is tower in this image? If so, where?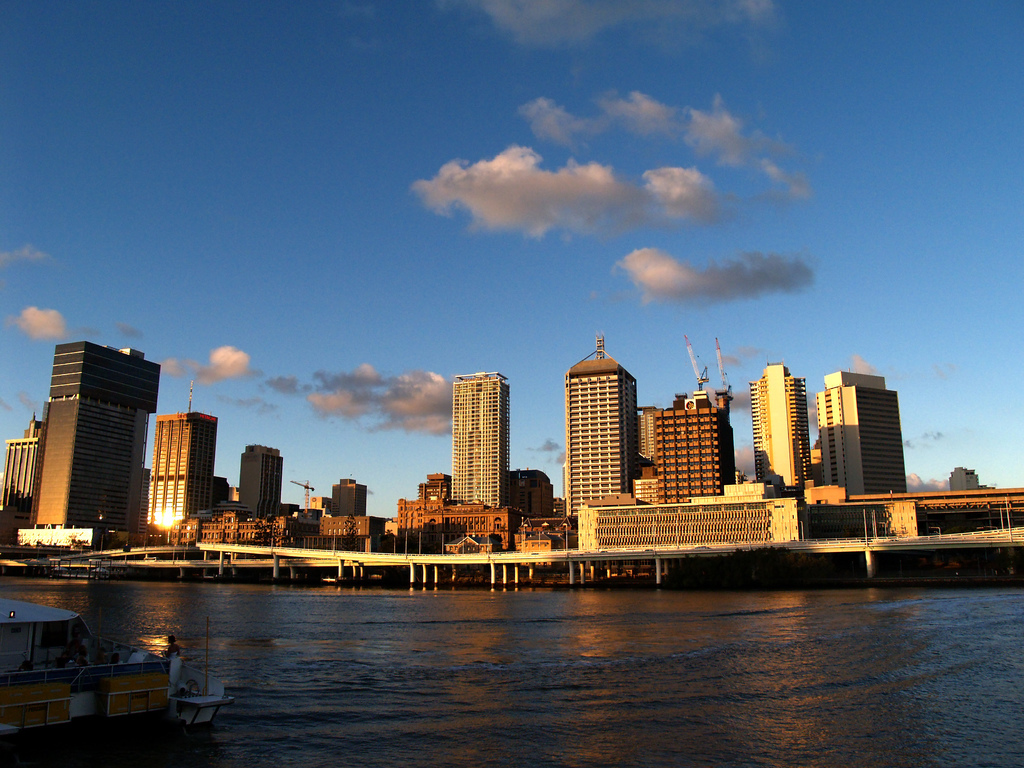
Yes, at (left=757, top=365, right=818, bottom=509).
